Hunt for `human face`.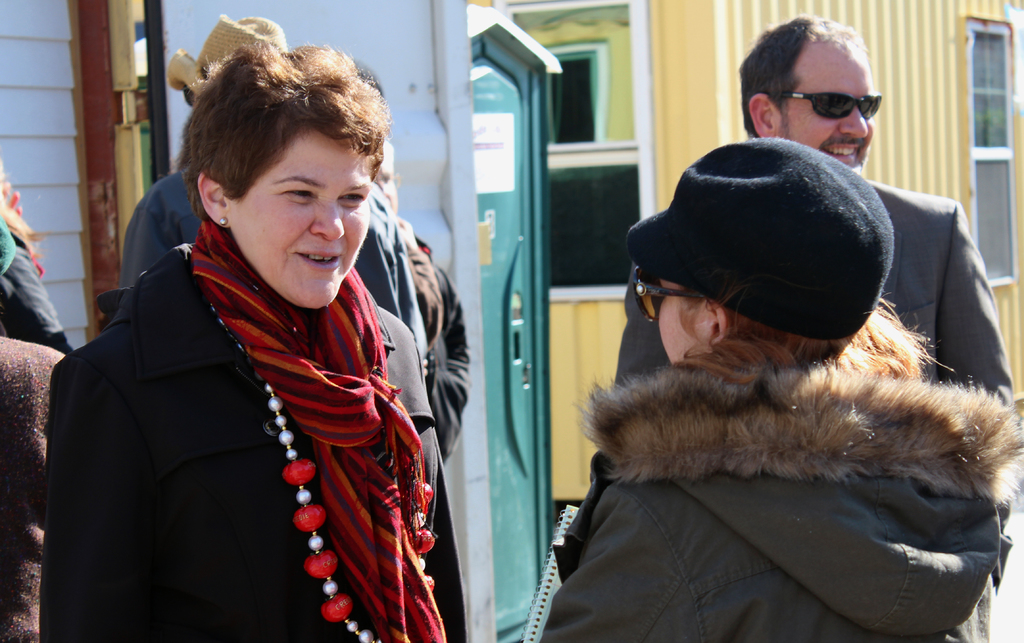
Hunted down at box(655, 279, 707, 372).
